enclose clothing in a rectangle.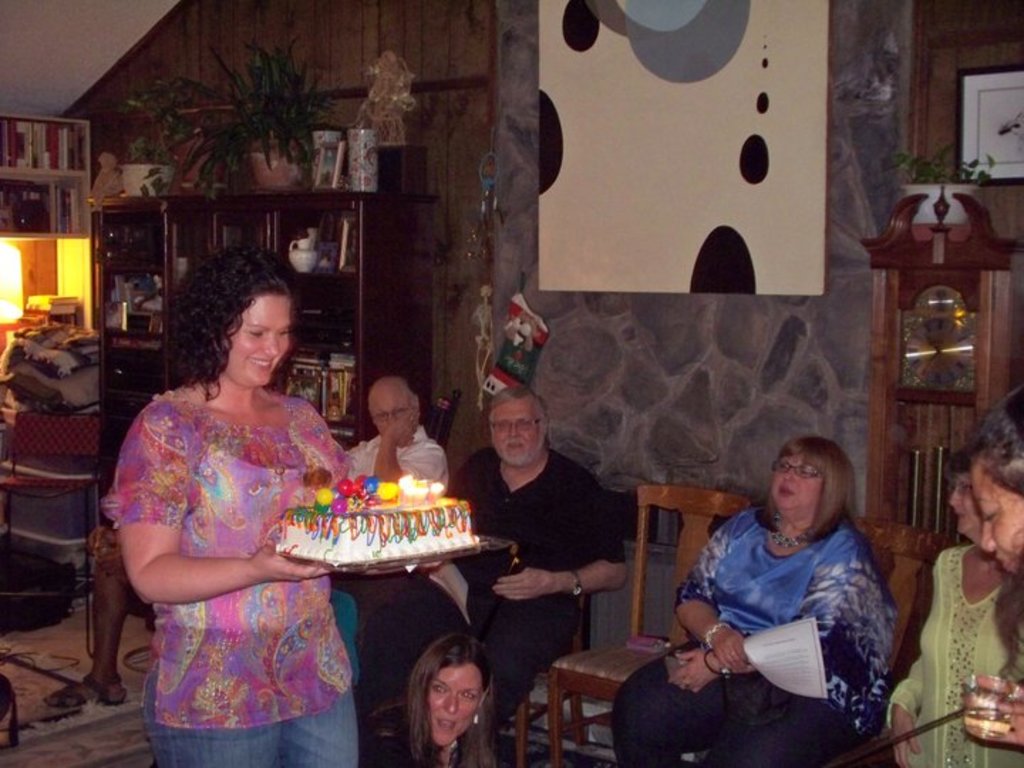
detection(338, 417, 451, 629).
